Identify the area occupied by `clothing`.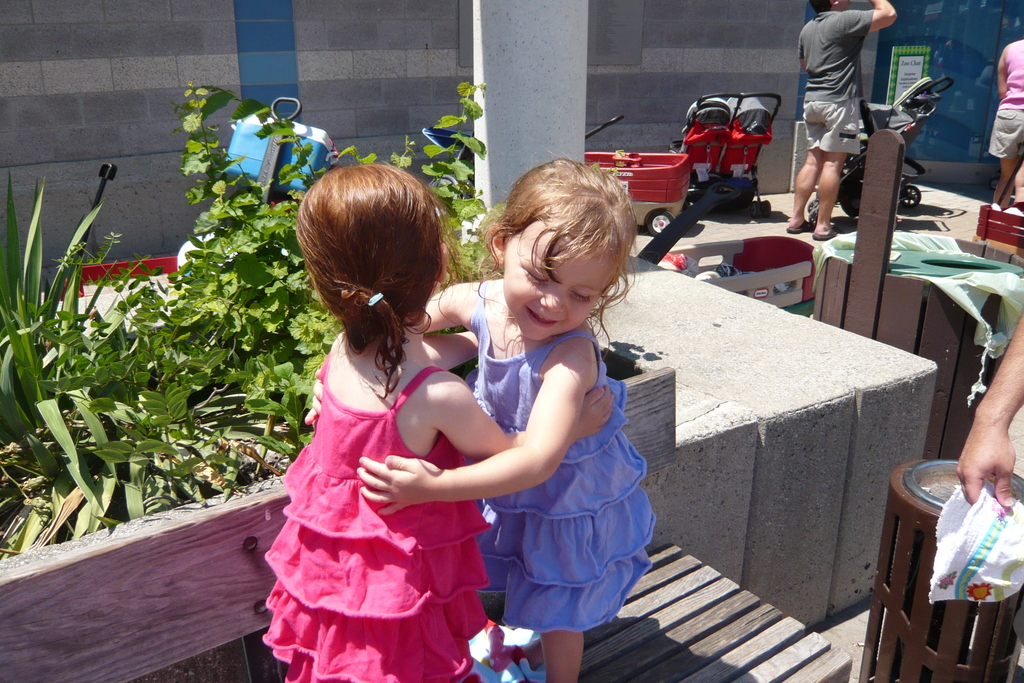
Area: (x1=267, y1=297, x2=502, y2=649).
